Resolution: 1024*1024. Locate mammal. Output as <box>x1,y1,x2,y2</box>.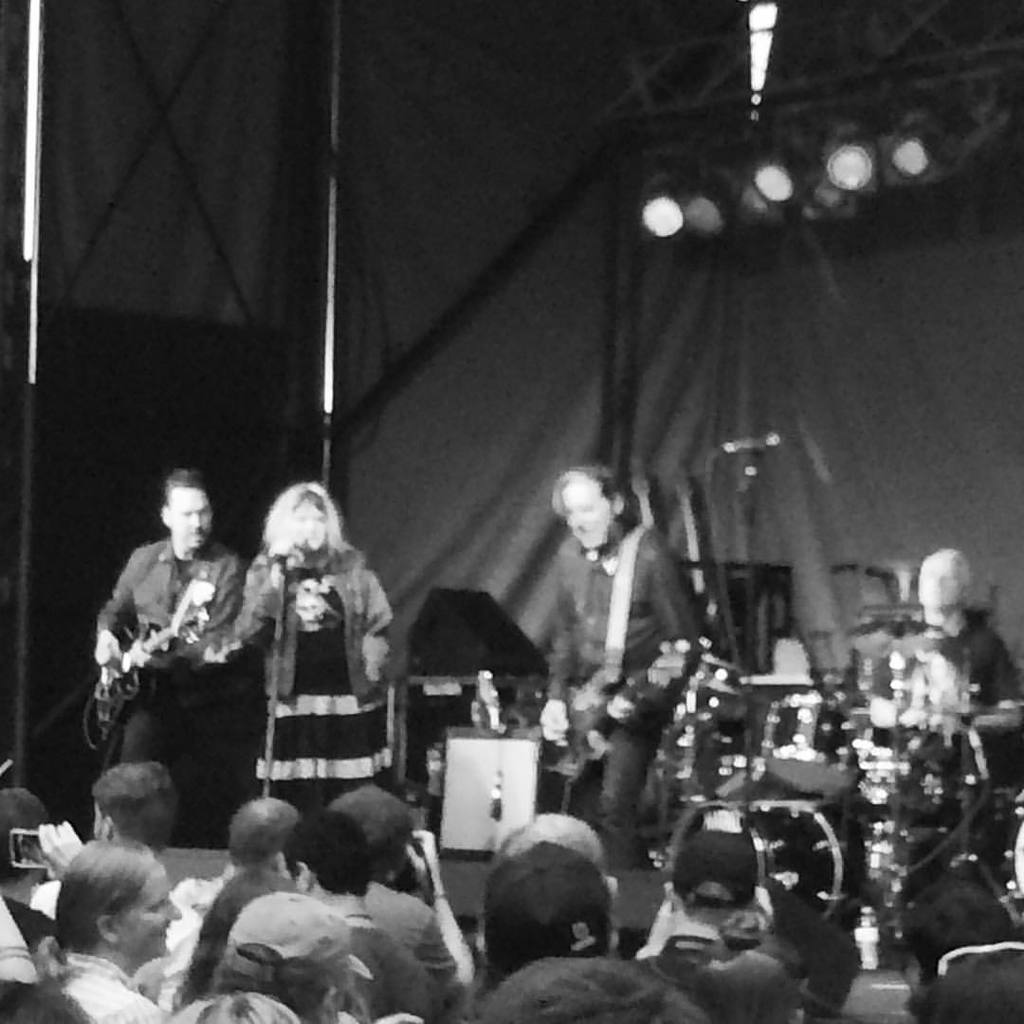
<box>537,471,704,866</box>.
